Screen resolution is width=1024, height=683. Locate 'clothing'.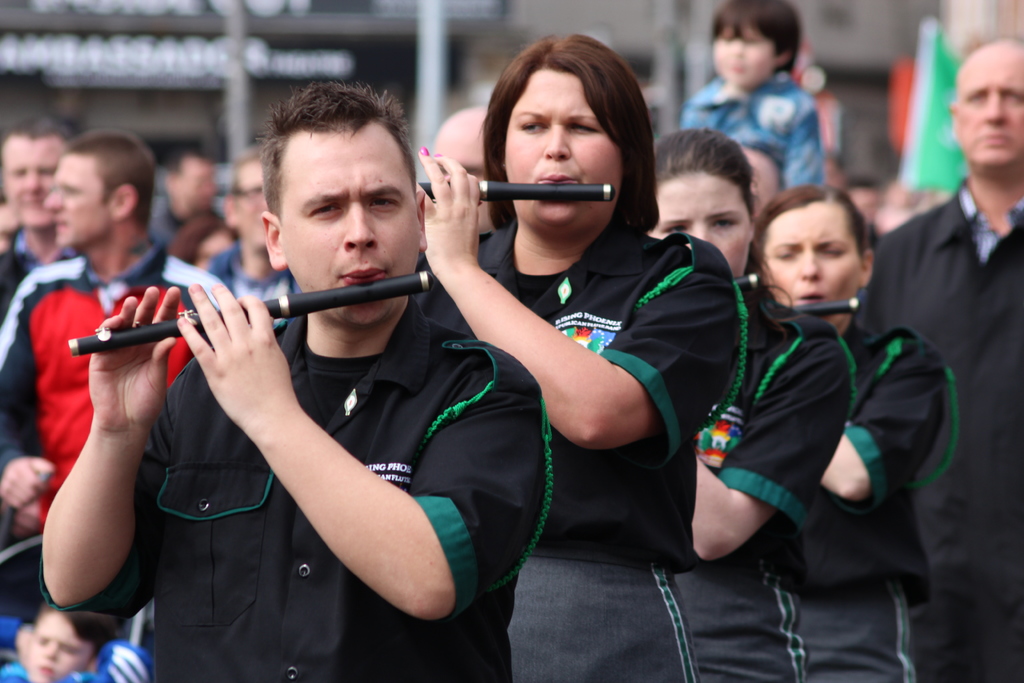
<box>0,224,86,306</box>.
